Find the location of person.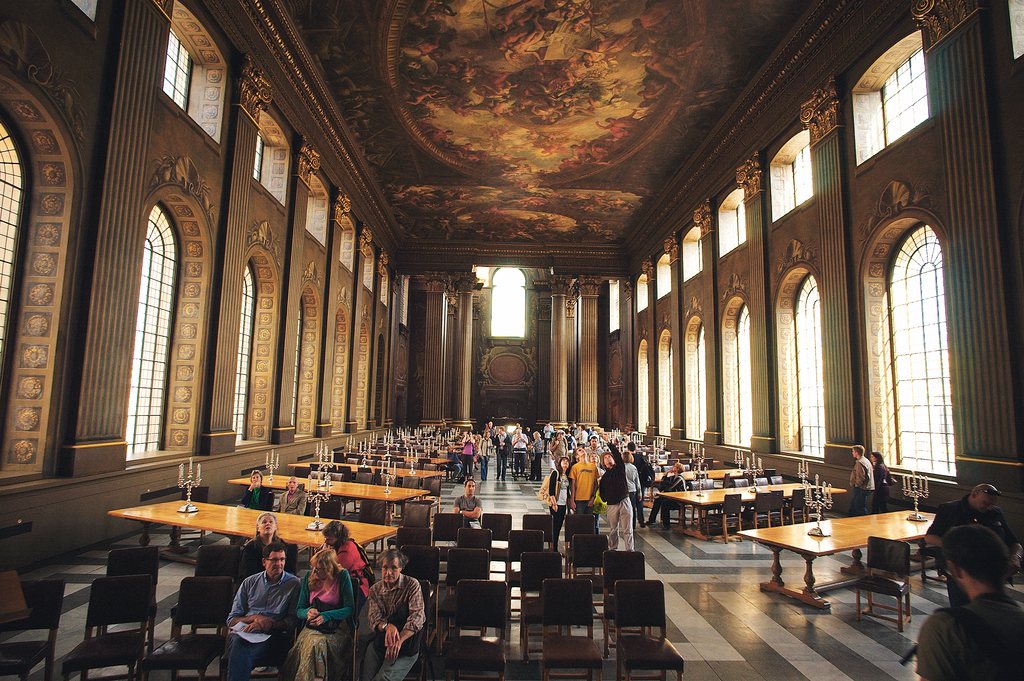
Location: [923,480,1014,607].
